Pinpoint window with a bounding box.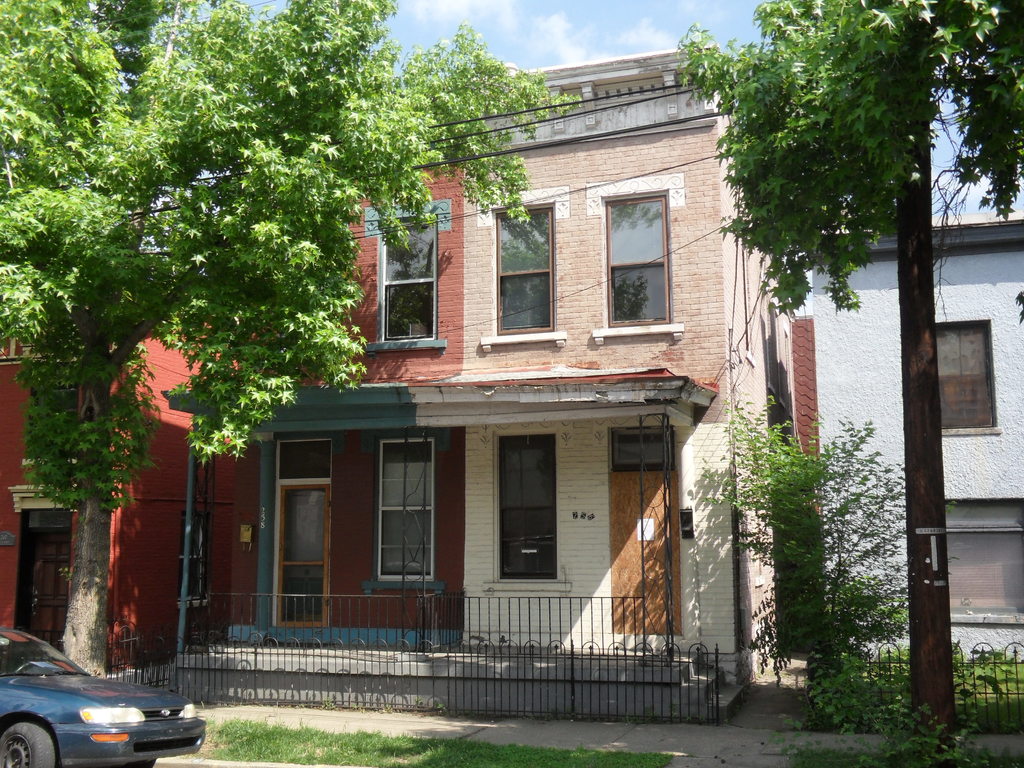
<region>495, 207, 558, 333</region>.
